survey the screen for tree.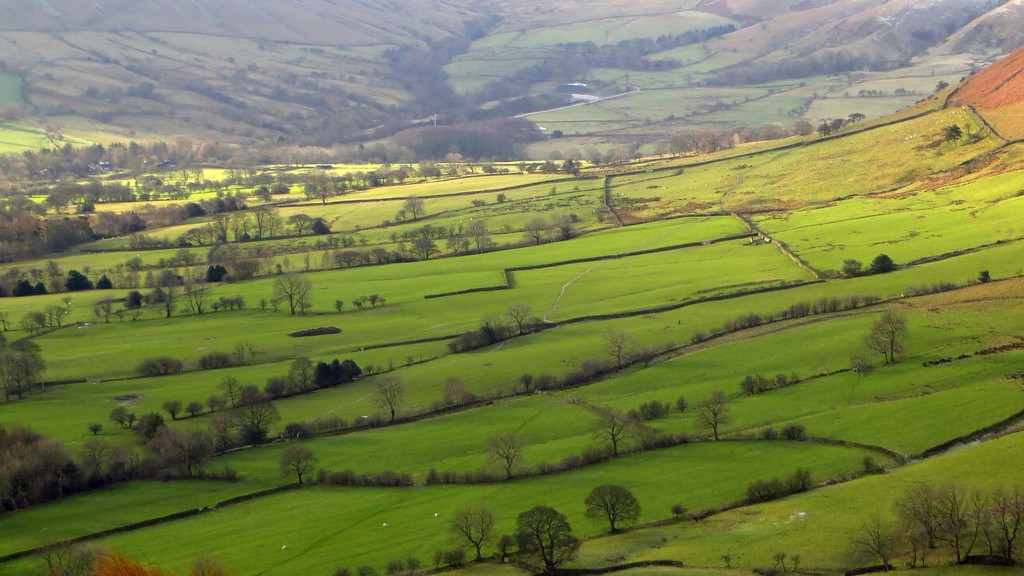
Survey found: left=794, top=118, right=813, bottom=136.
